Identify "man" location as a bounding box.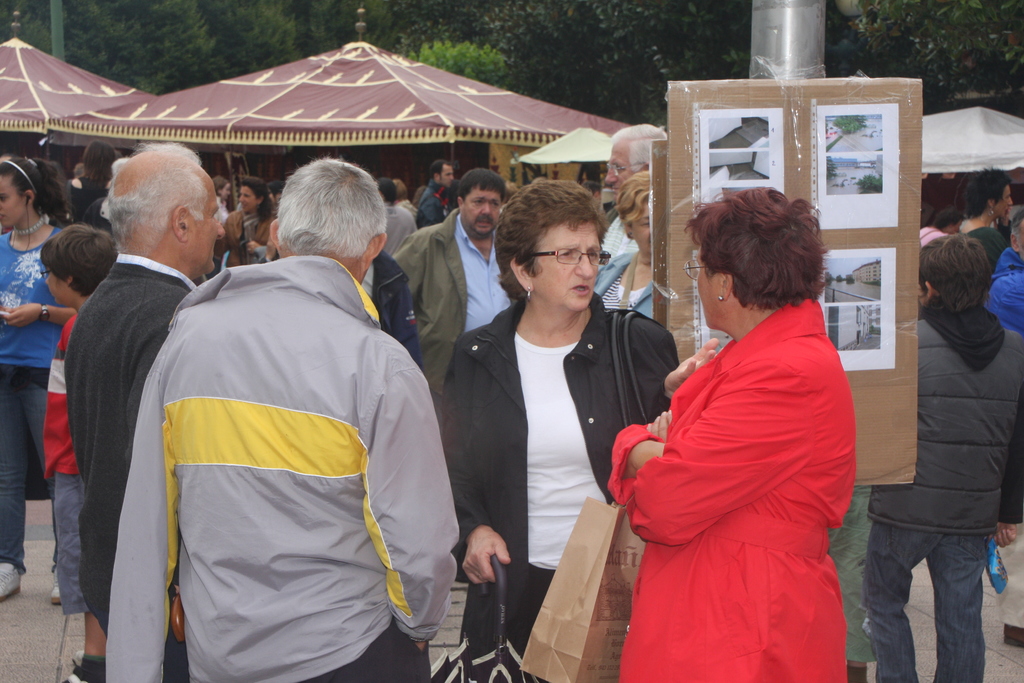
bbox=(61, 142, 225, 635).
